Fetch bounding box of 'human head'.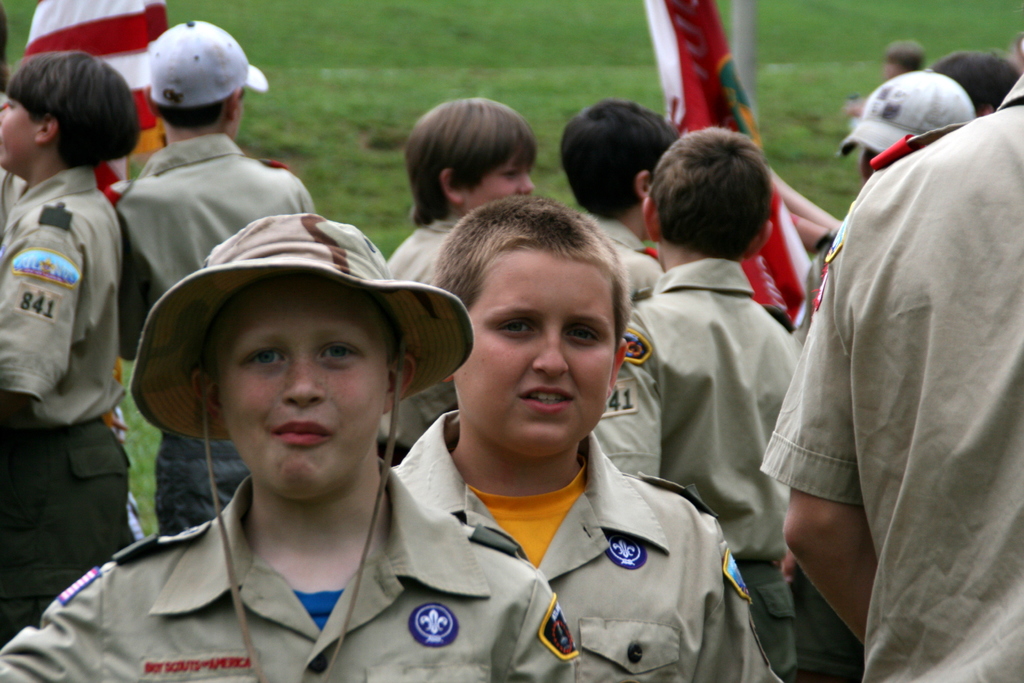
Bbox: select_region(0, 32, 132, 177).
